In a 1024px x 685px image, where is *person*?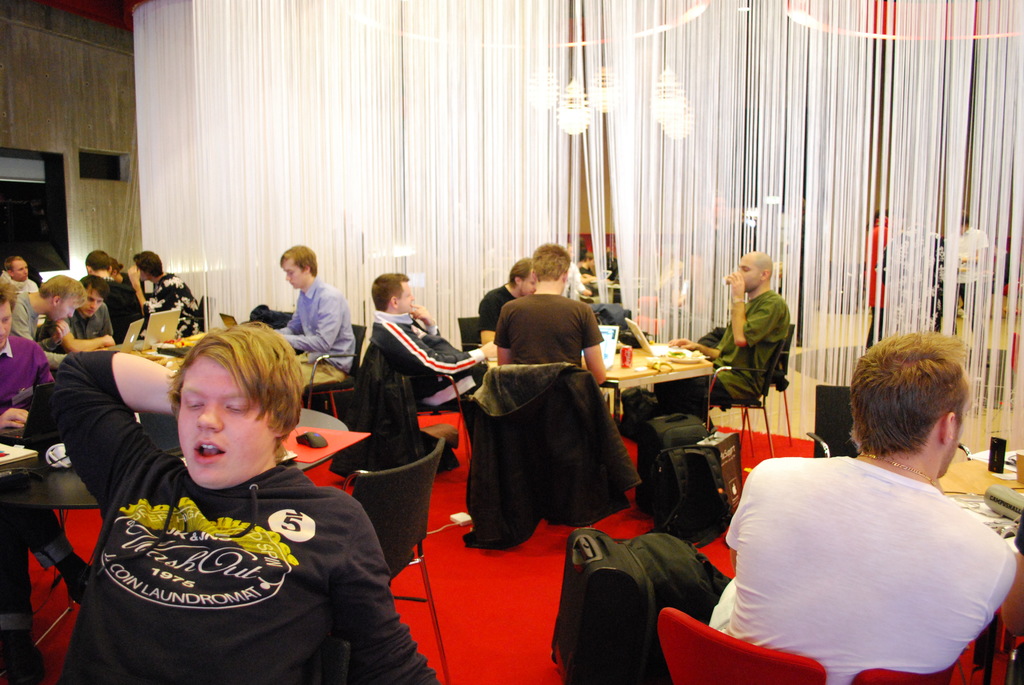
bbox=(127, 251, 204, 343).
